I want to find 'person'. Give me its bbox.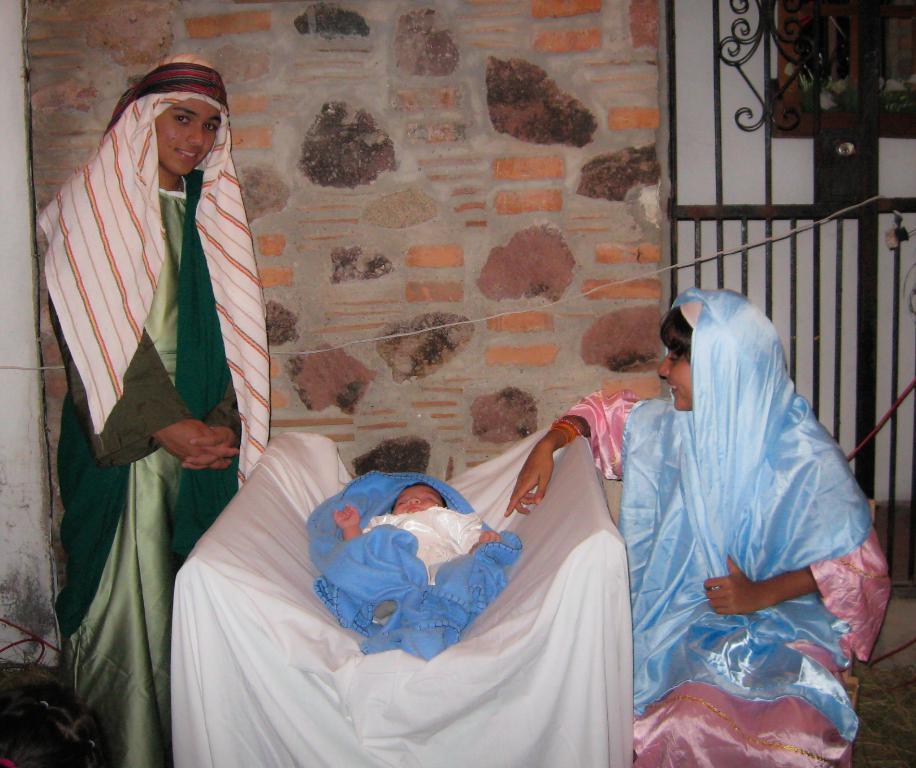
(331, 484, 502, 626).
